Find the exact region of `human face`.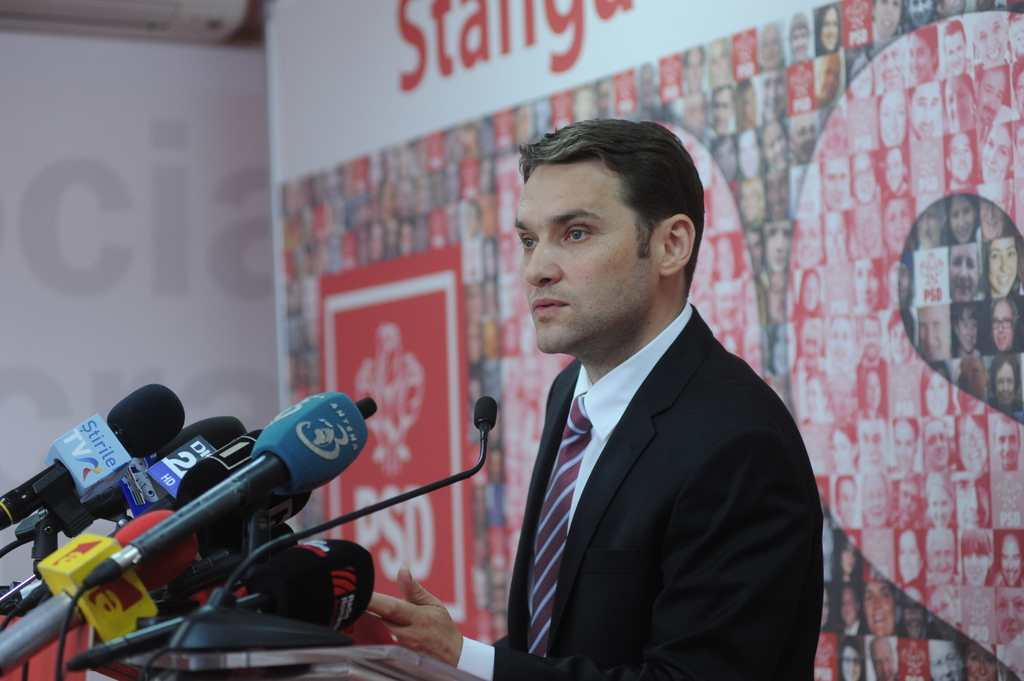
Exact region: bbox=[767, 274, 794, 320].
